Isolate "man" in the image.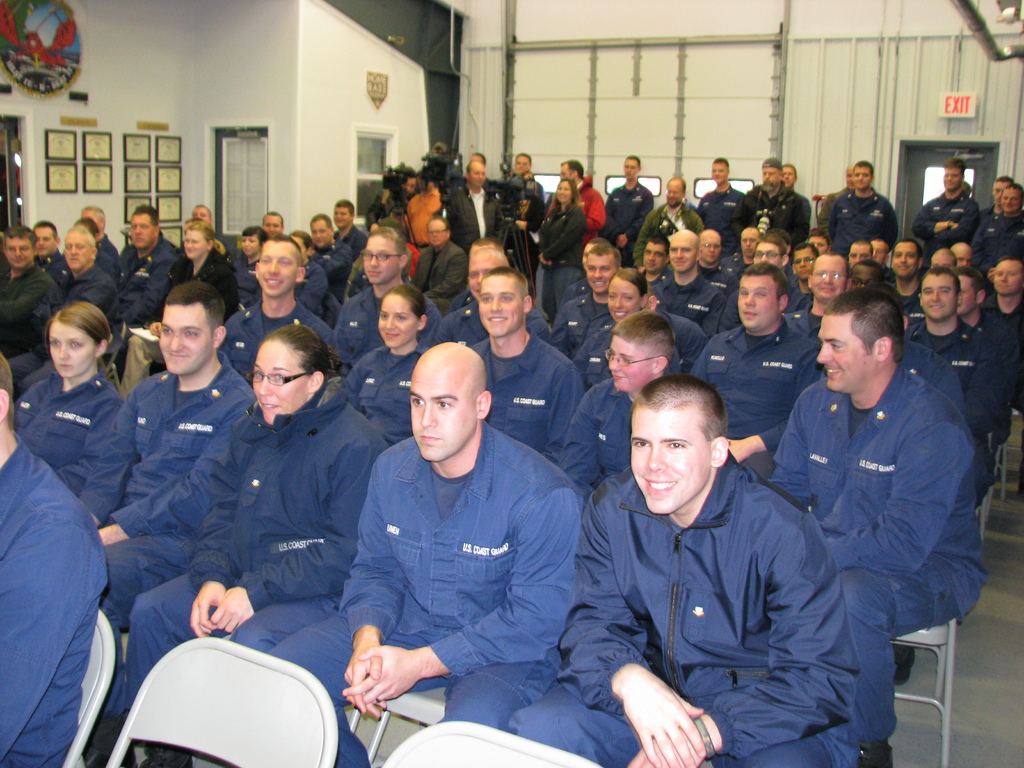
Isolated region: (left=228, top=232, right=334, bottom=376).
